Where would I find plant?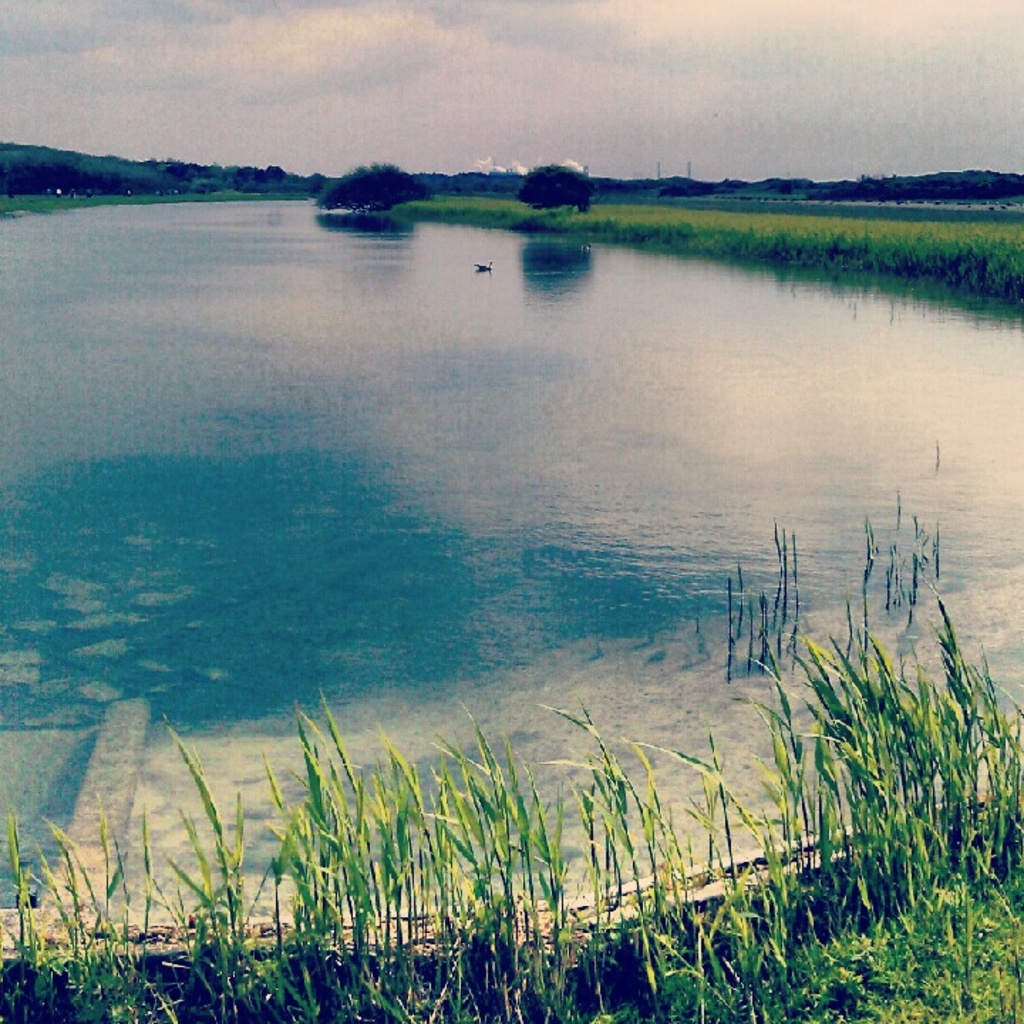
At rect(863, 521, 875, 586).
